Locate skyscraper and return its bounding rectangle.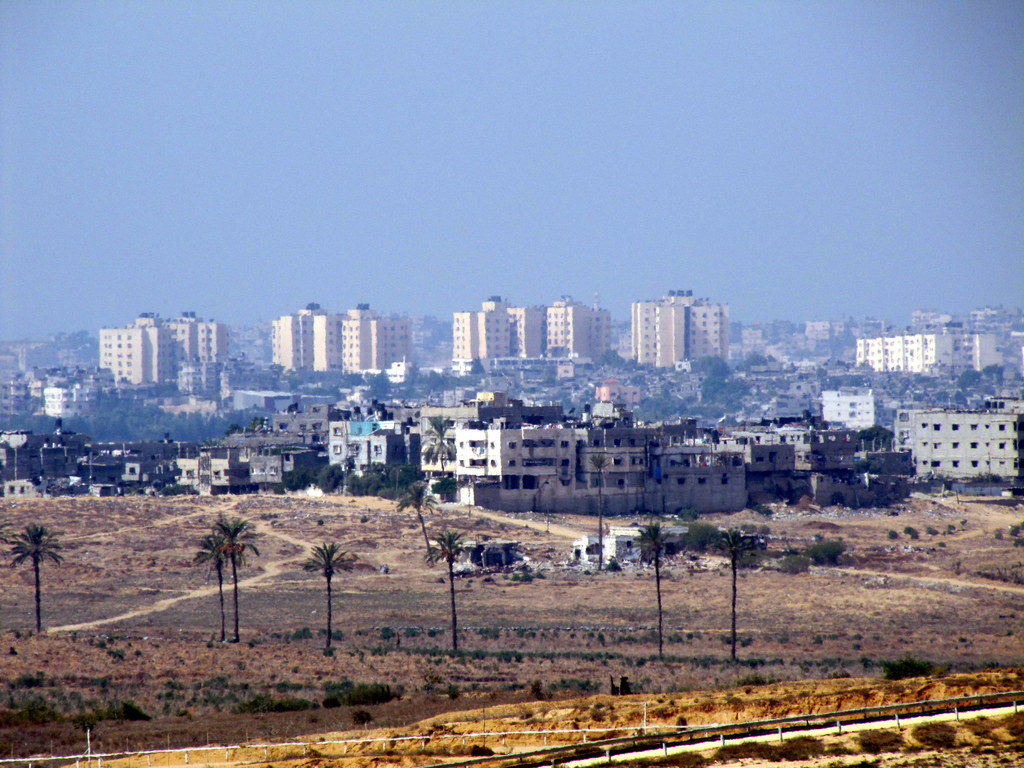
bbox=[274, 293, 425, 375].
